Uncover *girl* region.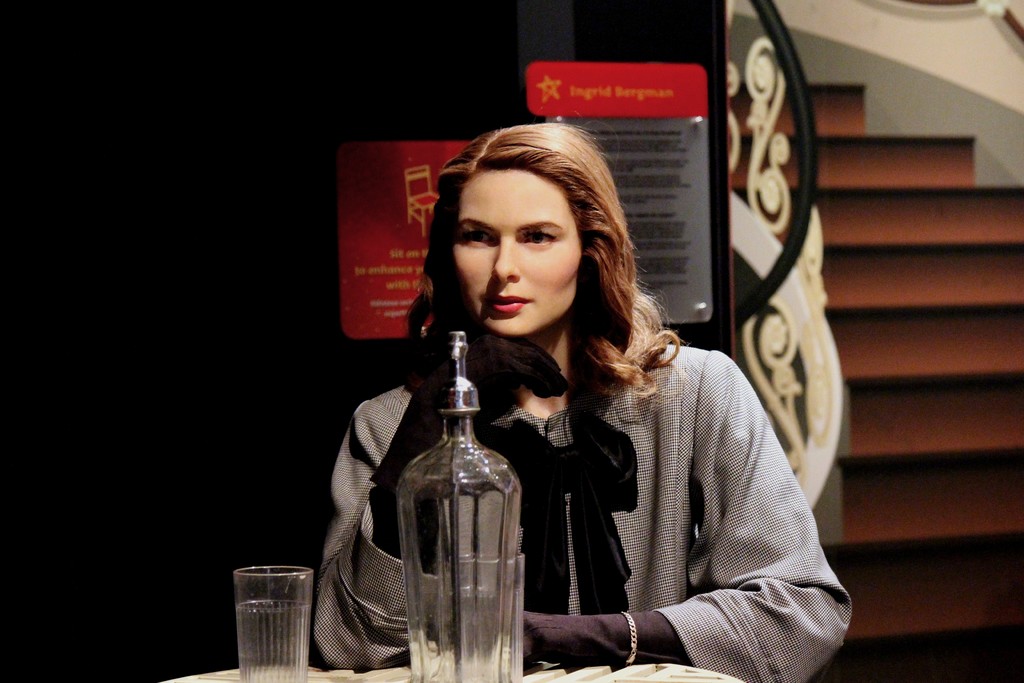
Uncovered: [307,119,854,682].
